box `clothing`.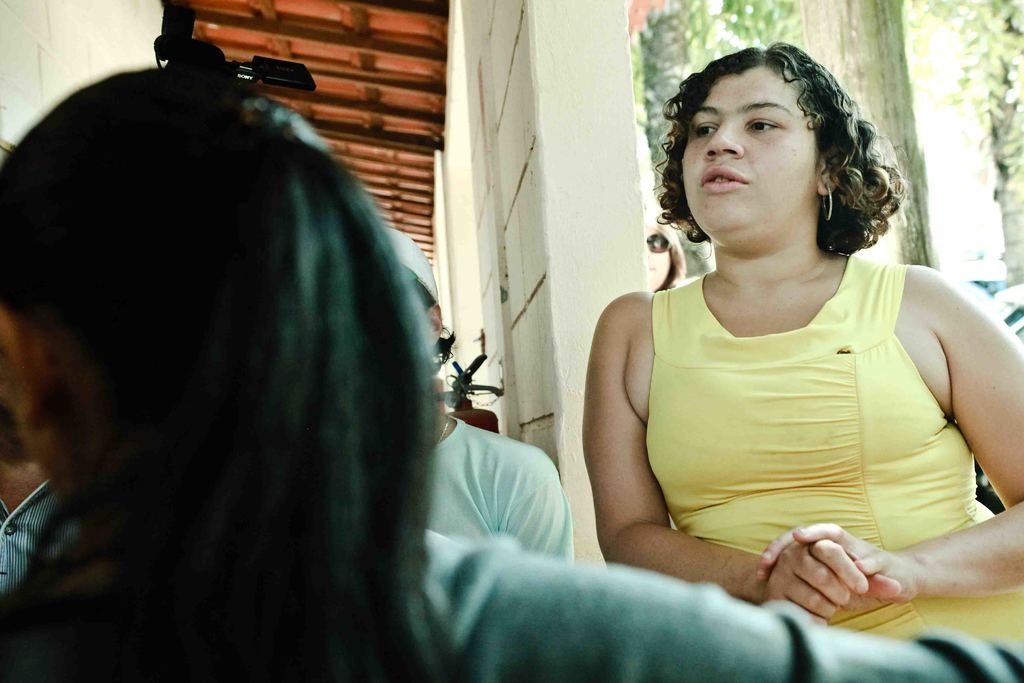
(0, 524, 1023, 682).
